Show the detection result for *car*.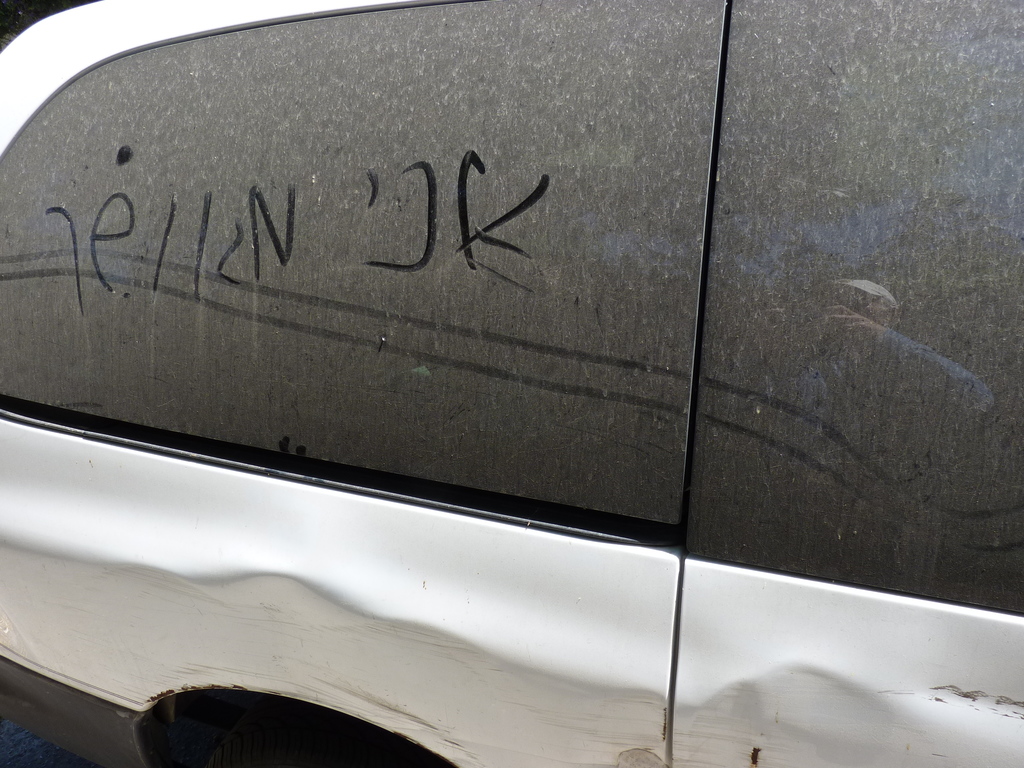
select_region(0, 0, 973, 729).
